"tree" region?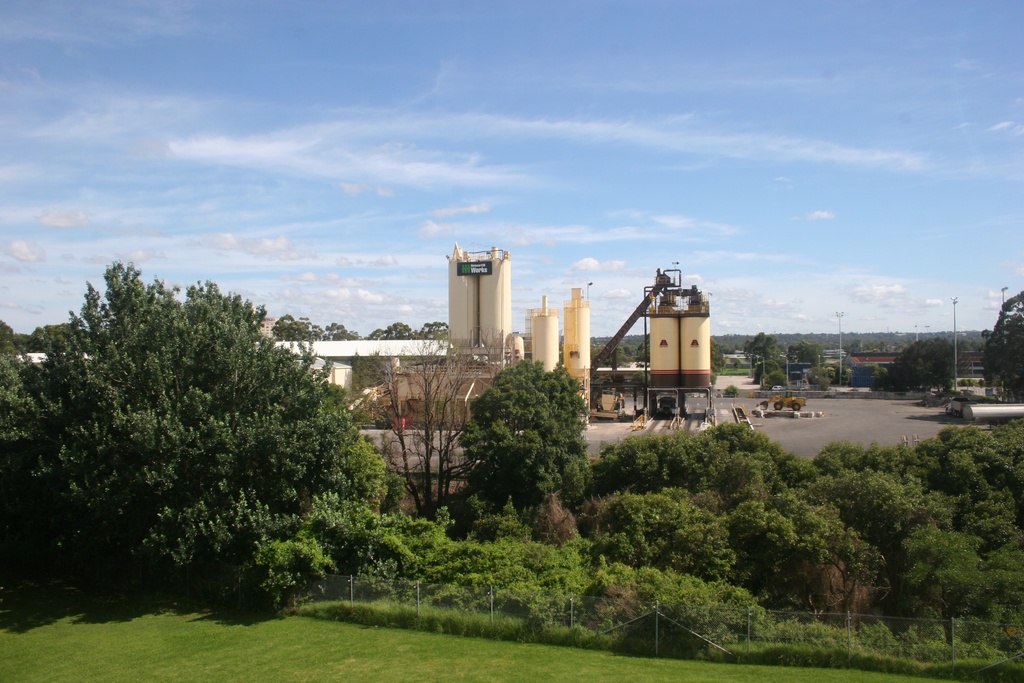
pyautogui.locateOnScreen(50, 320, 86, 349)
